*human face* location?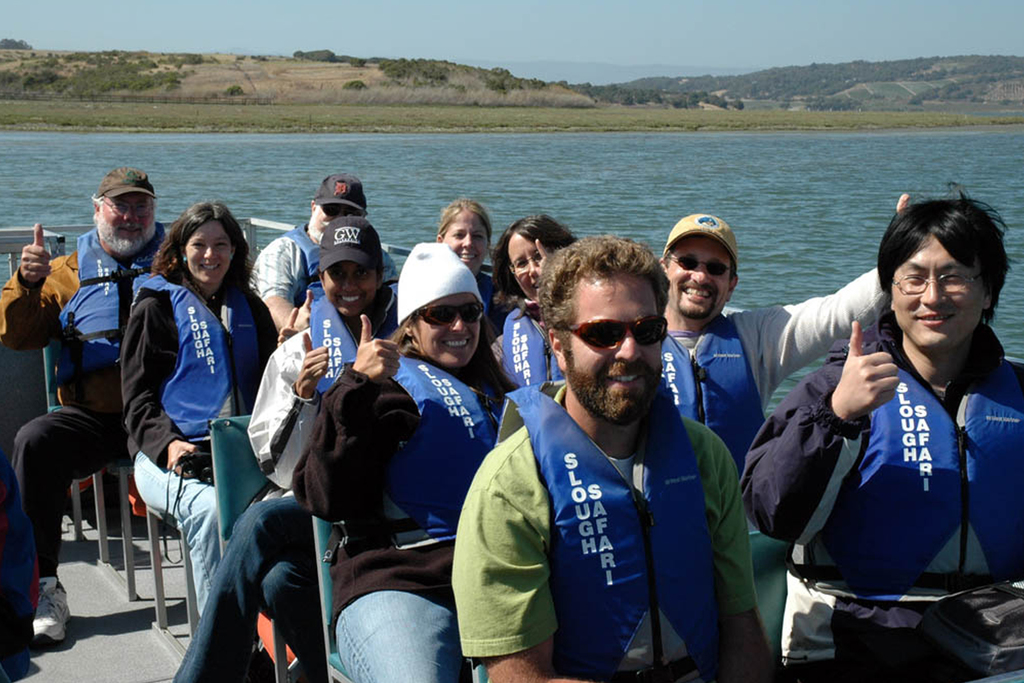
left=569, top=273, right=665, bottom=420
